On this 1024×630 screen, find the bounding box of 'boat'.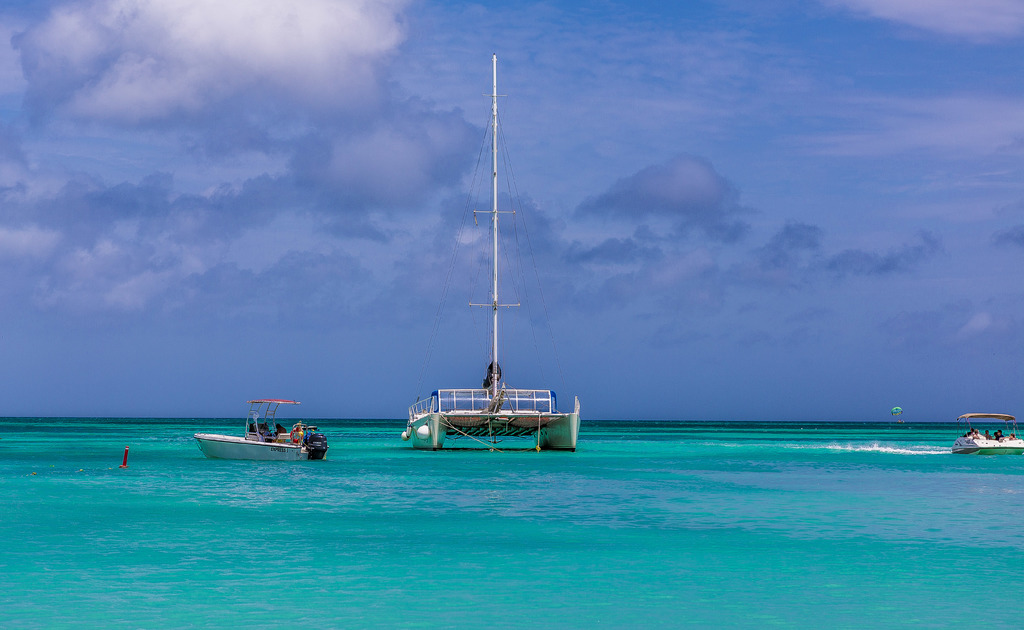
Bounding box: pyautogui.locateOnScreen(948, 412, 1023, 456).
